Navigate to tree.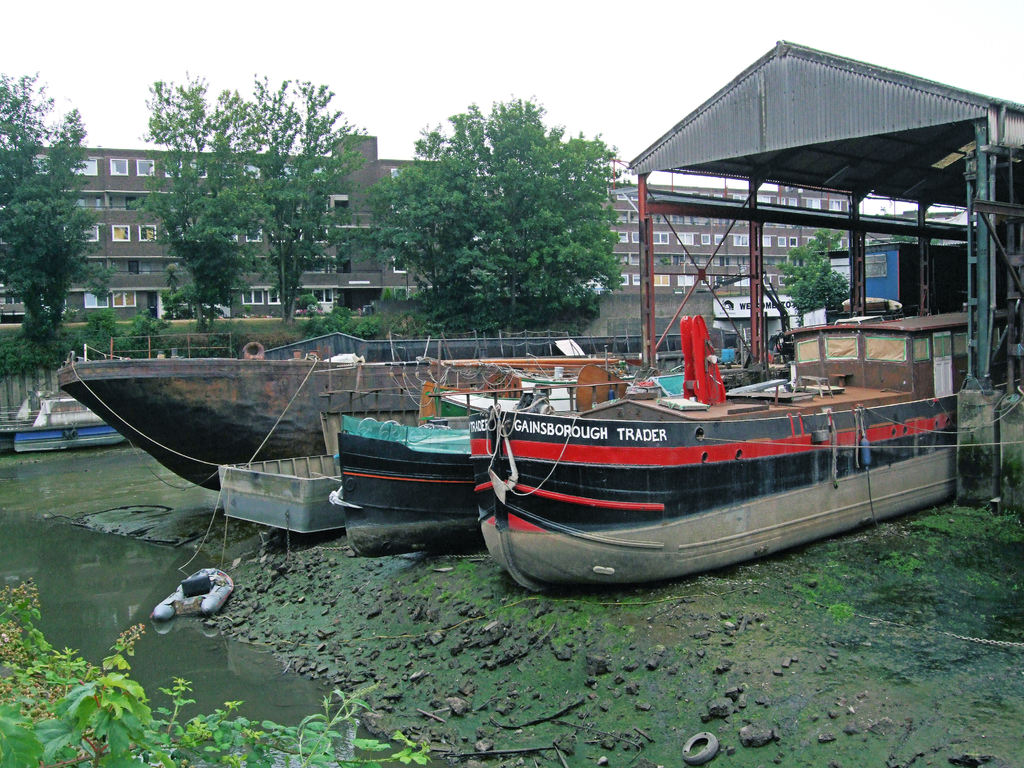
Navigation target: 3,109,95,351.
